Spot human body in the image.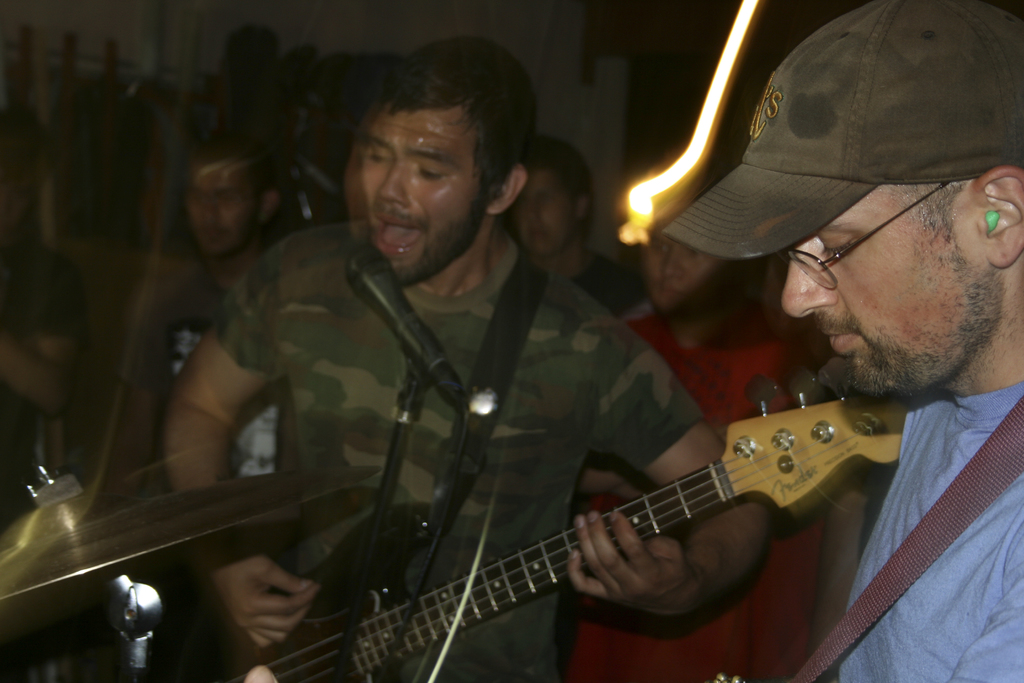
human body found at rect(574, 313, 831, 682).
